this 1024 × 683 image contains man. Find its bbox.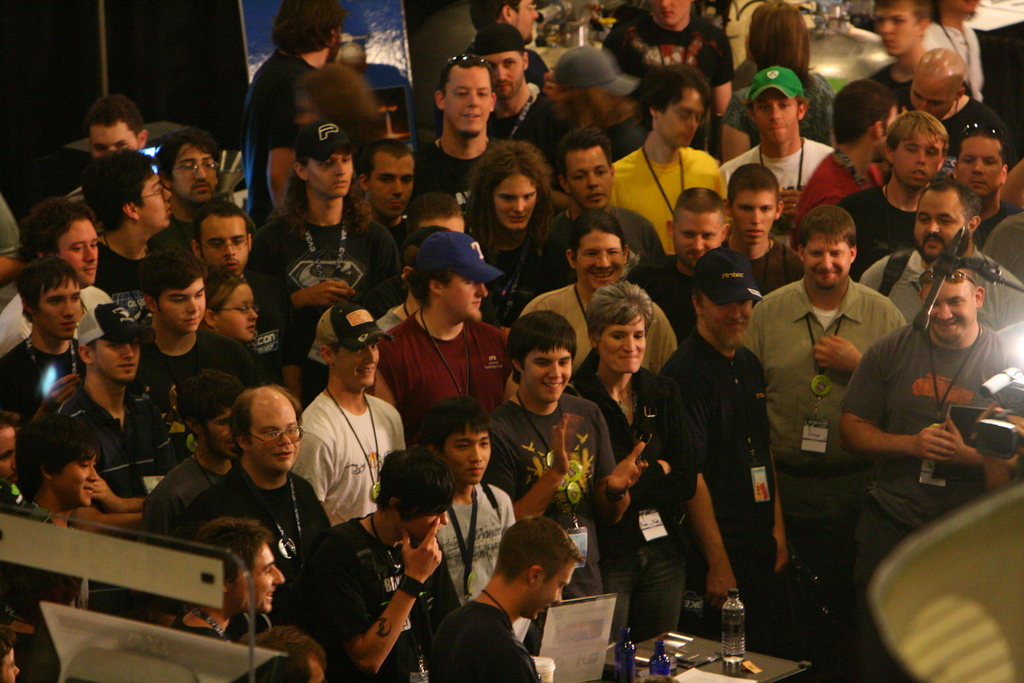
pyautogui.locateOnScreen(371, 229, 516, 448).
